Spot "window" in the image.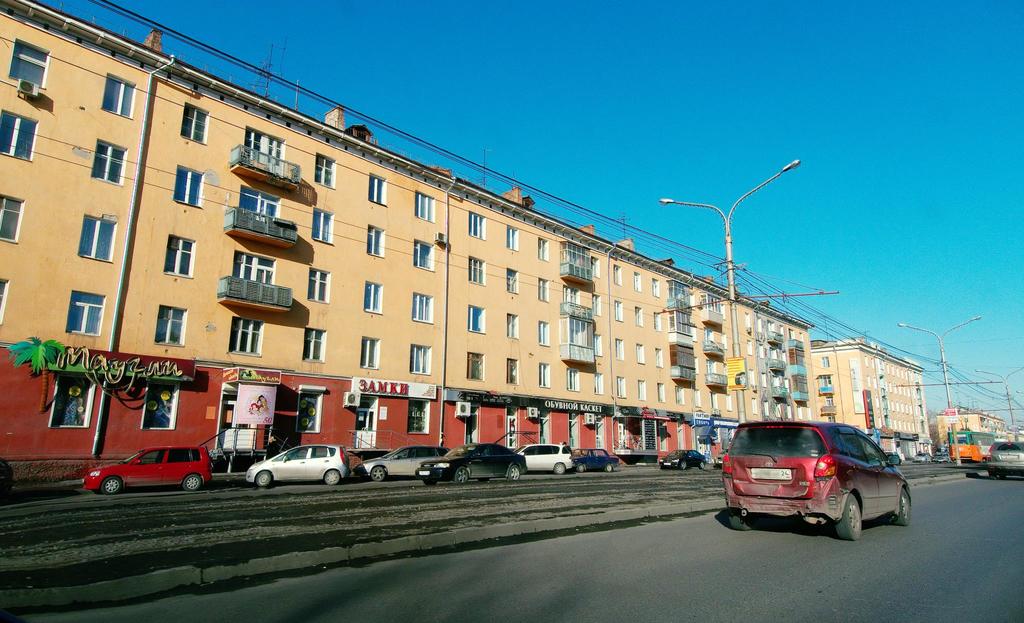
"window" found at (x1=467, y1=355, x2=488, y2=382).
